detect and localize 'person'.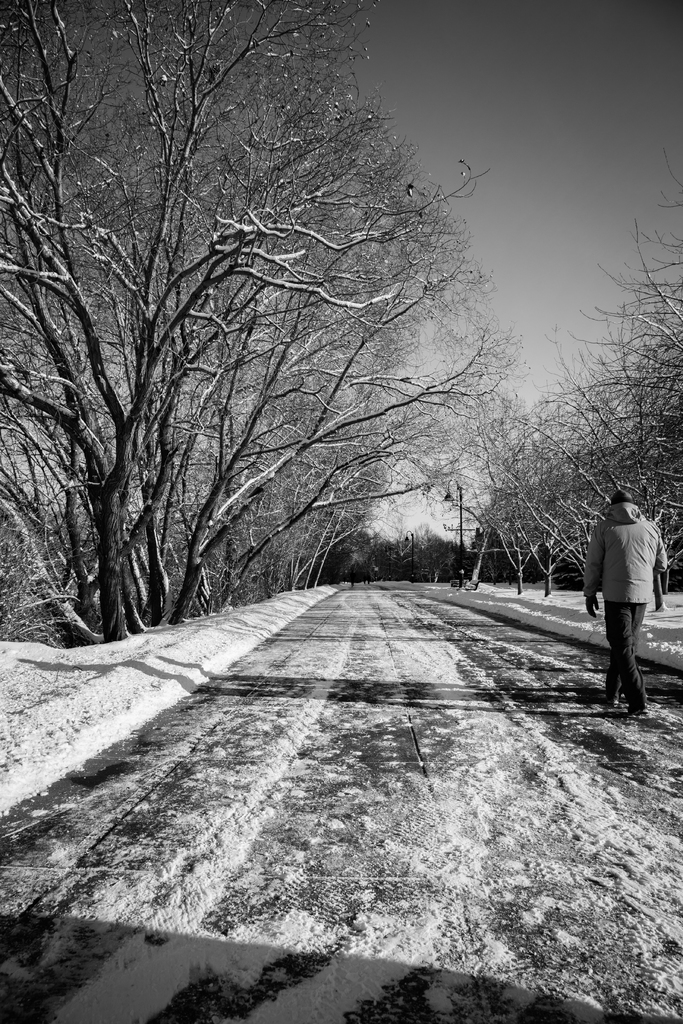
Localized at <bbox>582, 489, 667, 713</bbox>.
